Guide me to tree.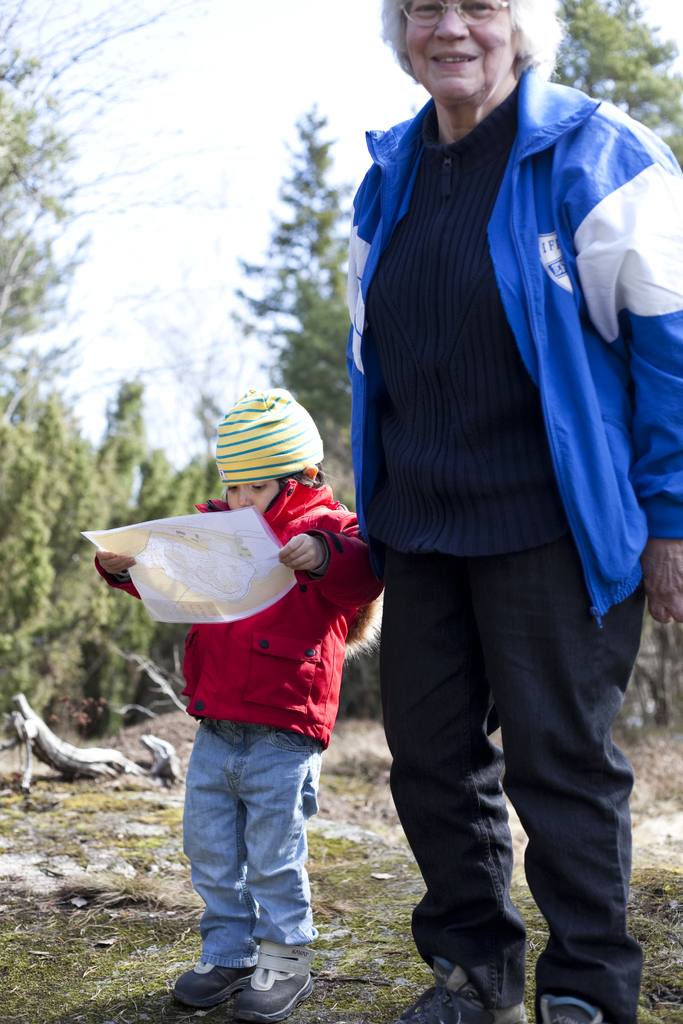
Guidance: crop(547, 0, 682, 178).
